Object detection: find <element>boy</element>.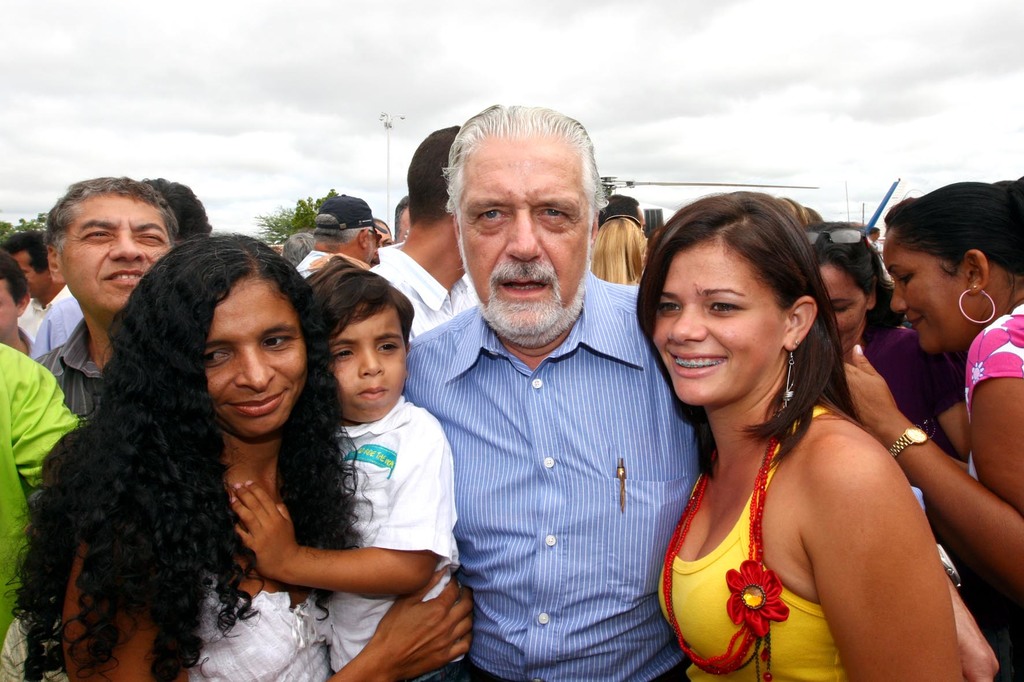
detection(253, 259, 461, 647).
